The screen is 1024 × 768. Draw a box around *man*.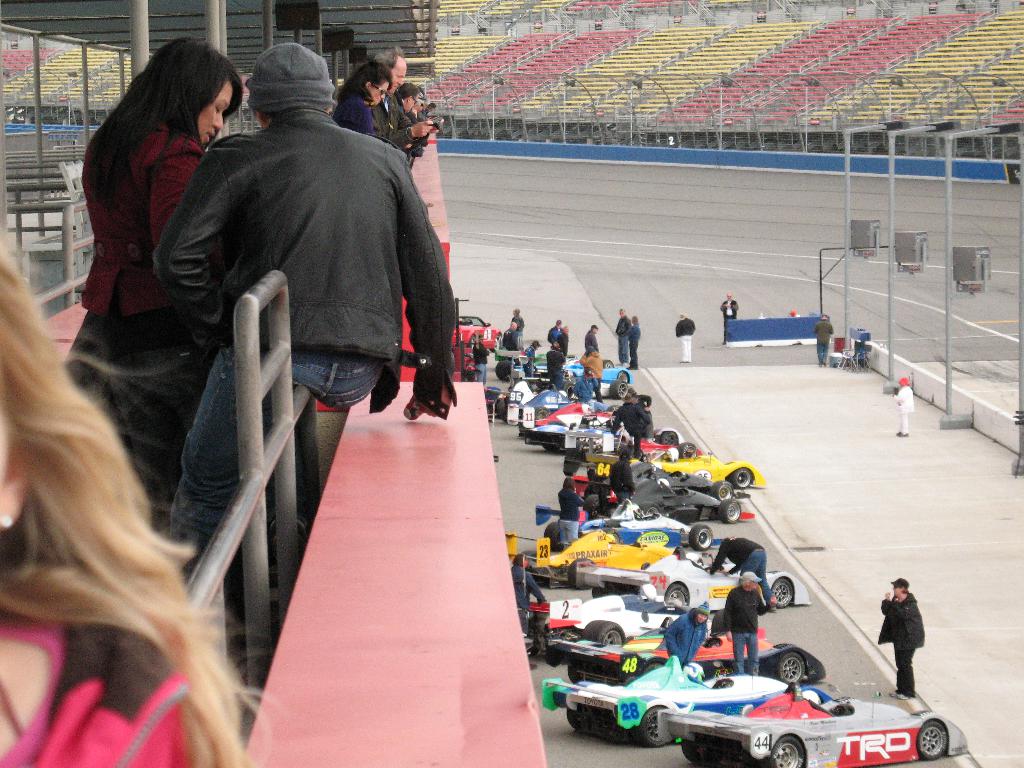
select_region(583, 324, 602, 365).
